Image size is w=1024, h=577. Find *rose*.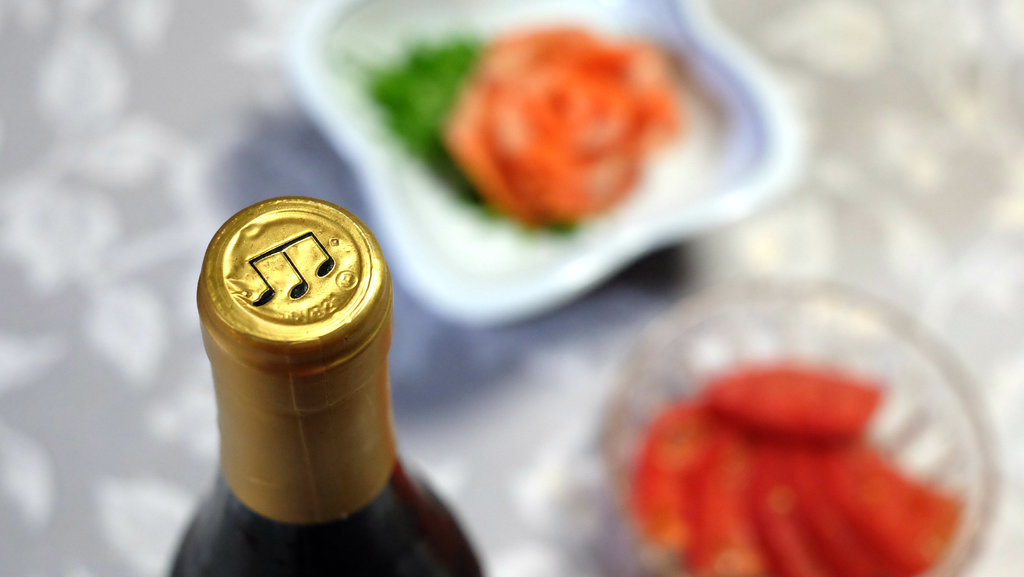
442,25,676,220.
